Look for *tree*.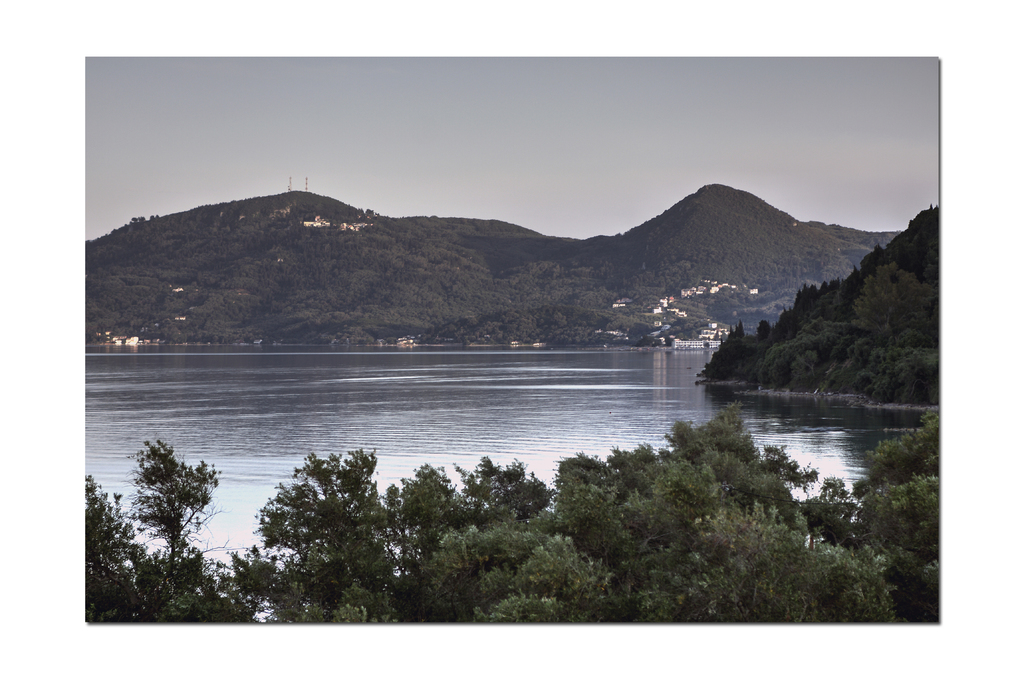
Found: rect(85, 472, 164, 625).
